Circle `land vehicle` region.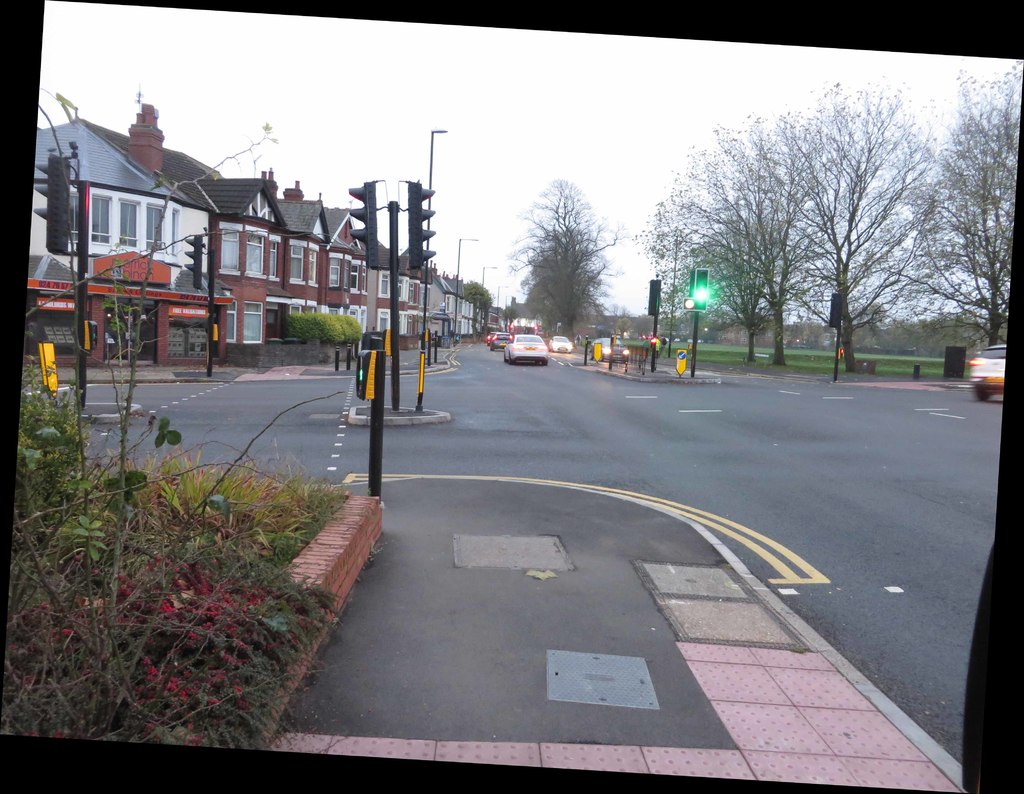
Region: box(485, 329, 497, 348).
